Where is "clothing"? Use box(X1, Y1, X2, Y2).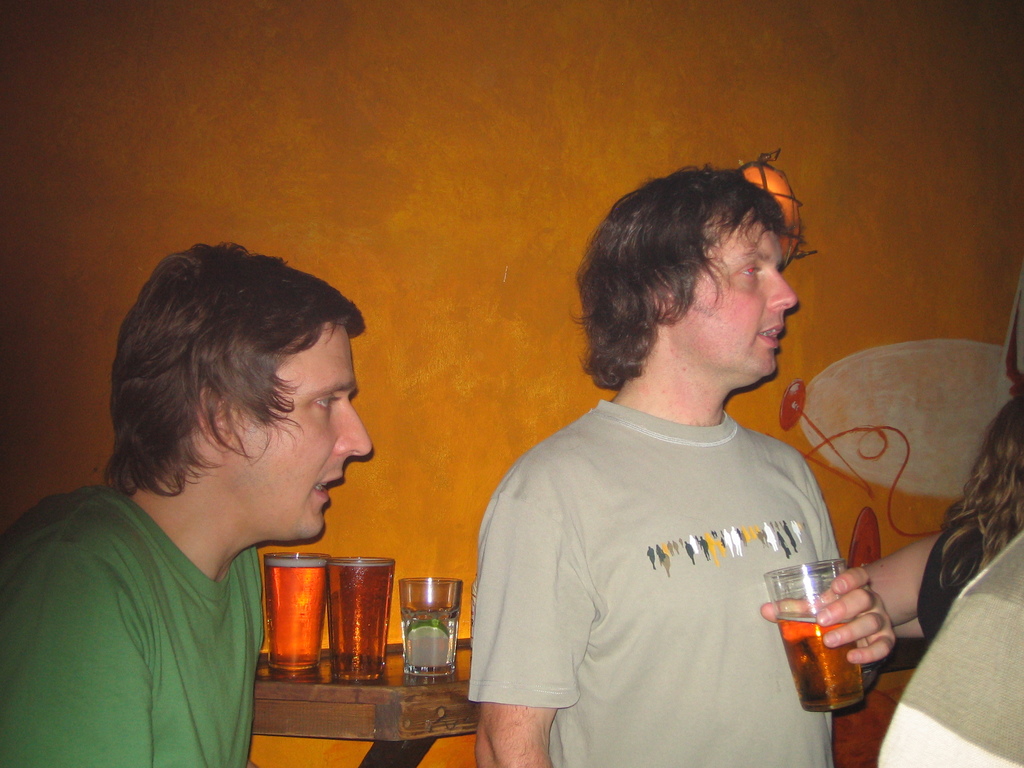
box(485, 333, 879, 751).
